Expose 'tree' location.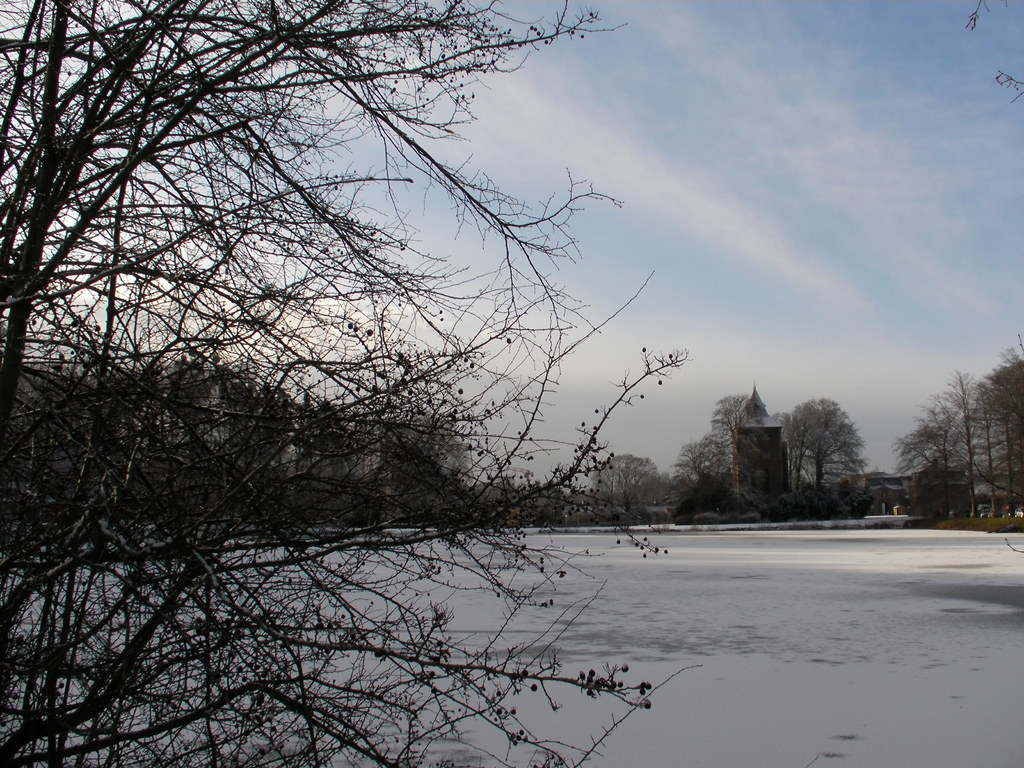
Exposed at [0, 0, 703, 767].
